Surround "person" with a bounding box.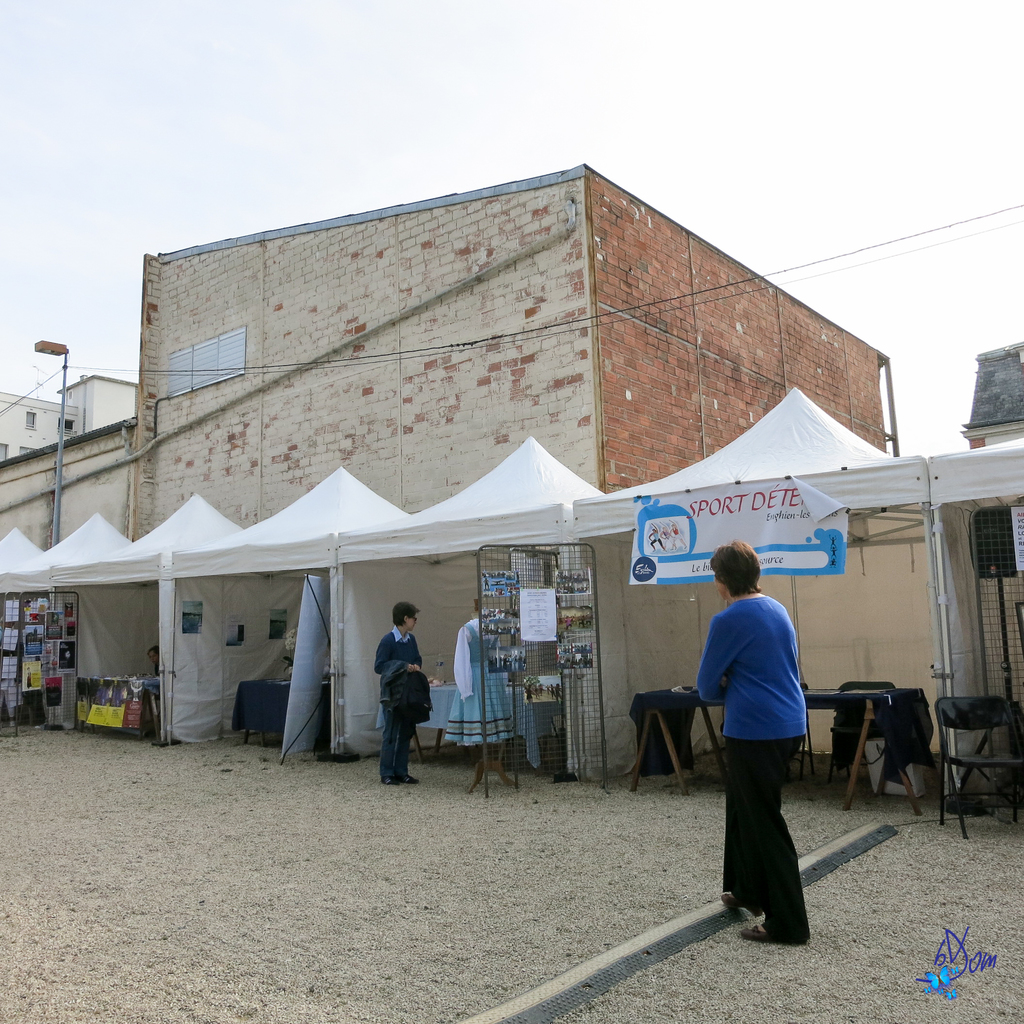
[x1=368, y1=599, x2=429, y2=790].
